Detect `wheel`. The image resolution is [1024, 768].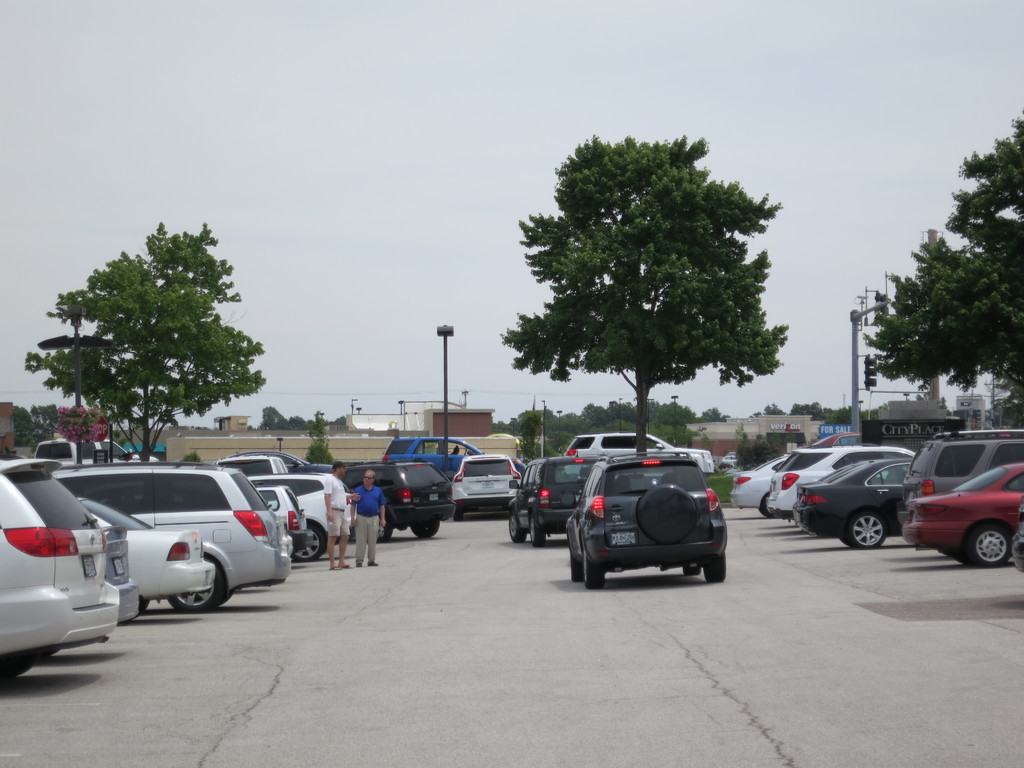
crop(961, 518, 1015, 563).
